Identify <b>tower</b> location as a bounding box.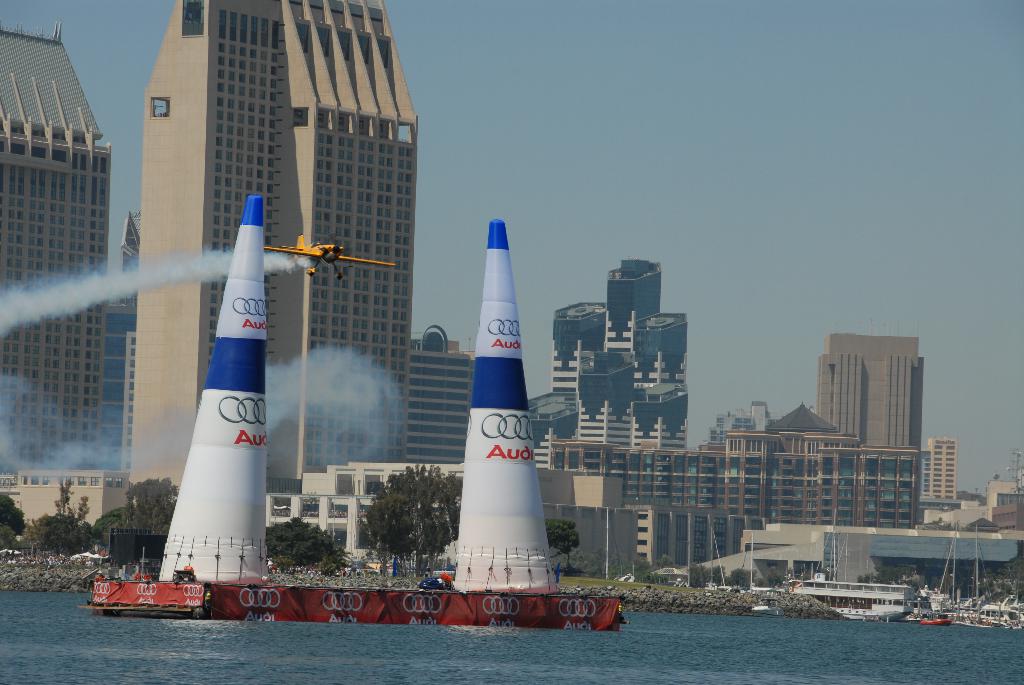
[left=632, top=310, right=682, bottom=462].
